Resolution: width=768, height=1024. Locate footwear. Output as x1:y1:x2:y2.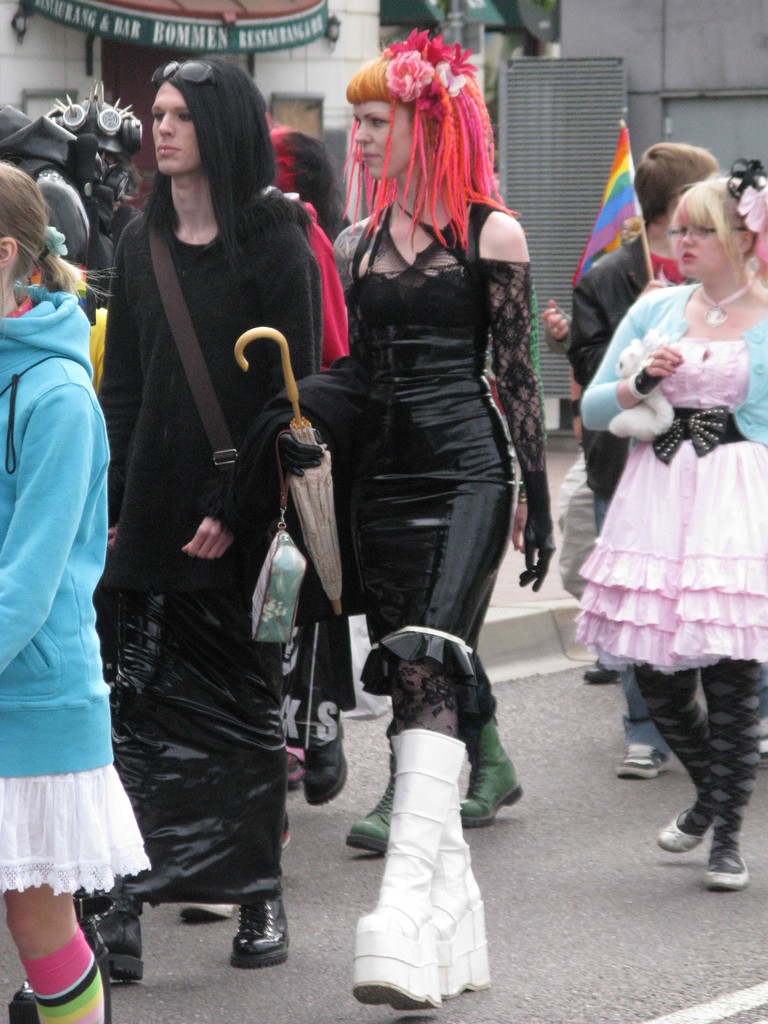
303:725:349:810.
